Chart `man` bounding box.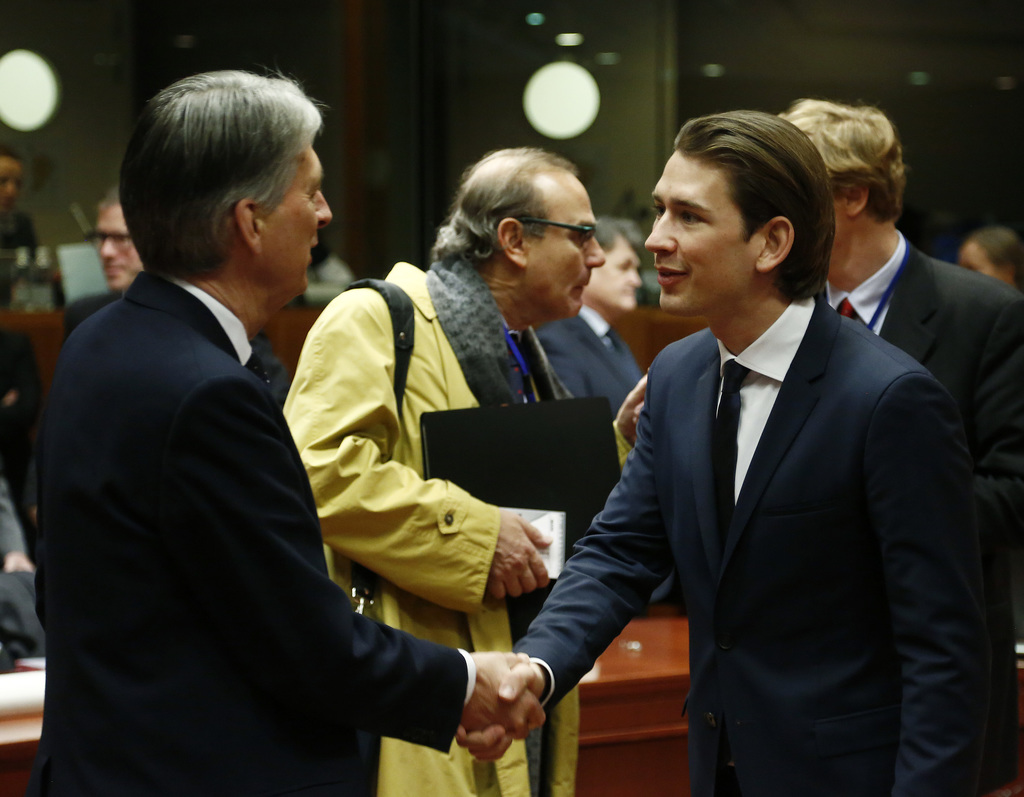
Charted: select_region(451, 107, 1009, 796).
